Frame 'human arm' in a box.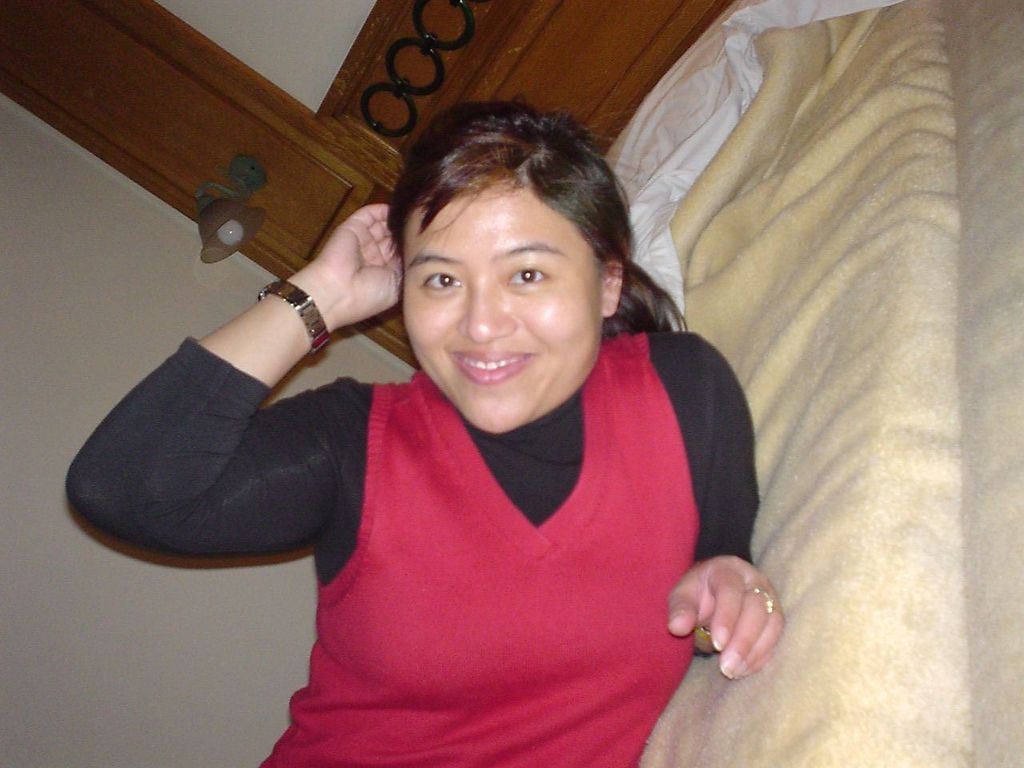
(64,207,402,547).
